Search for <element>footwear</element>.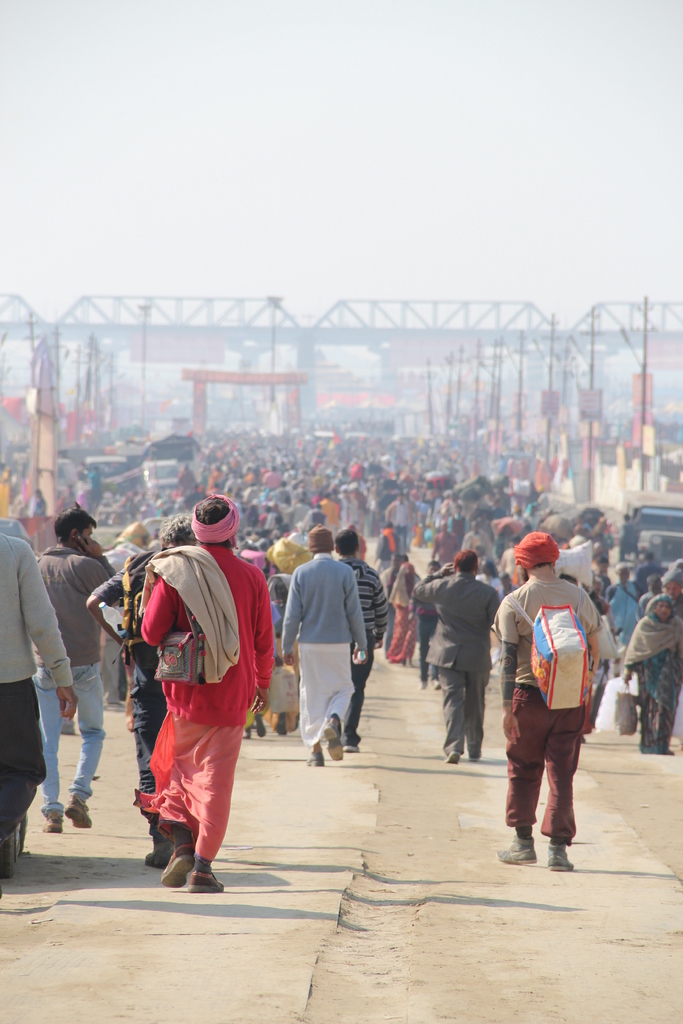
Found at select_region(183, 865, 220, 895).
